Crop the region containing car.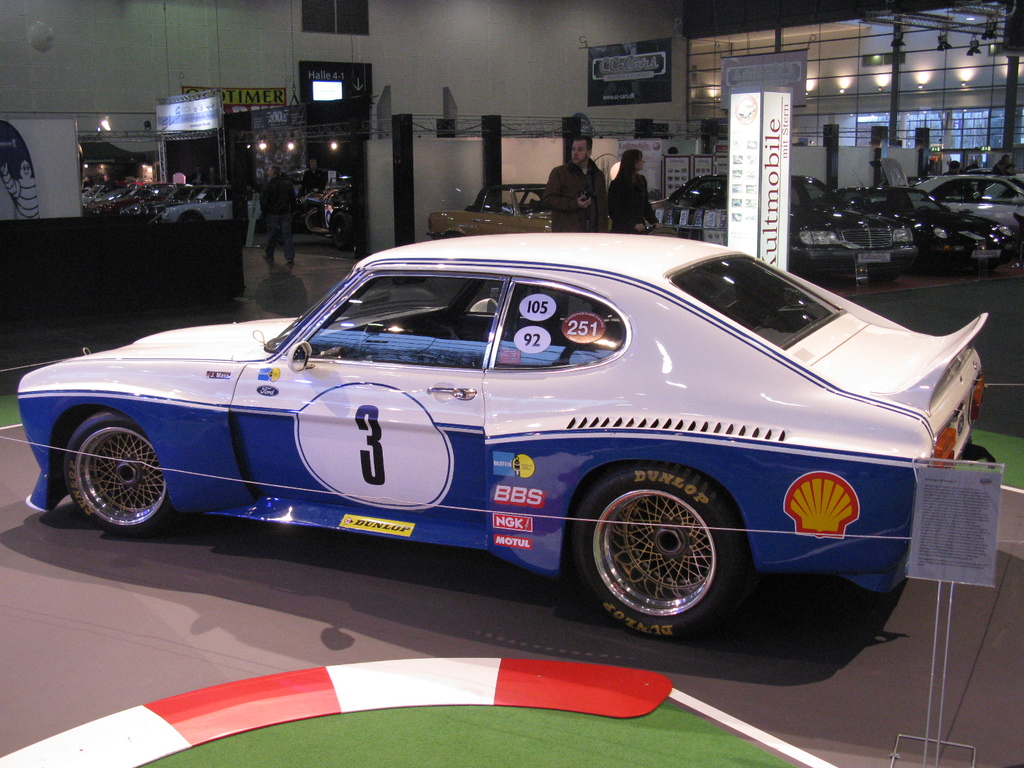
Crop region: Rect(152, 179, 255, 225).
